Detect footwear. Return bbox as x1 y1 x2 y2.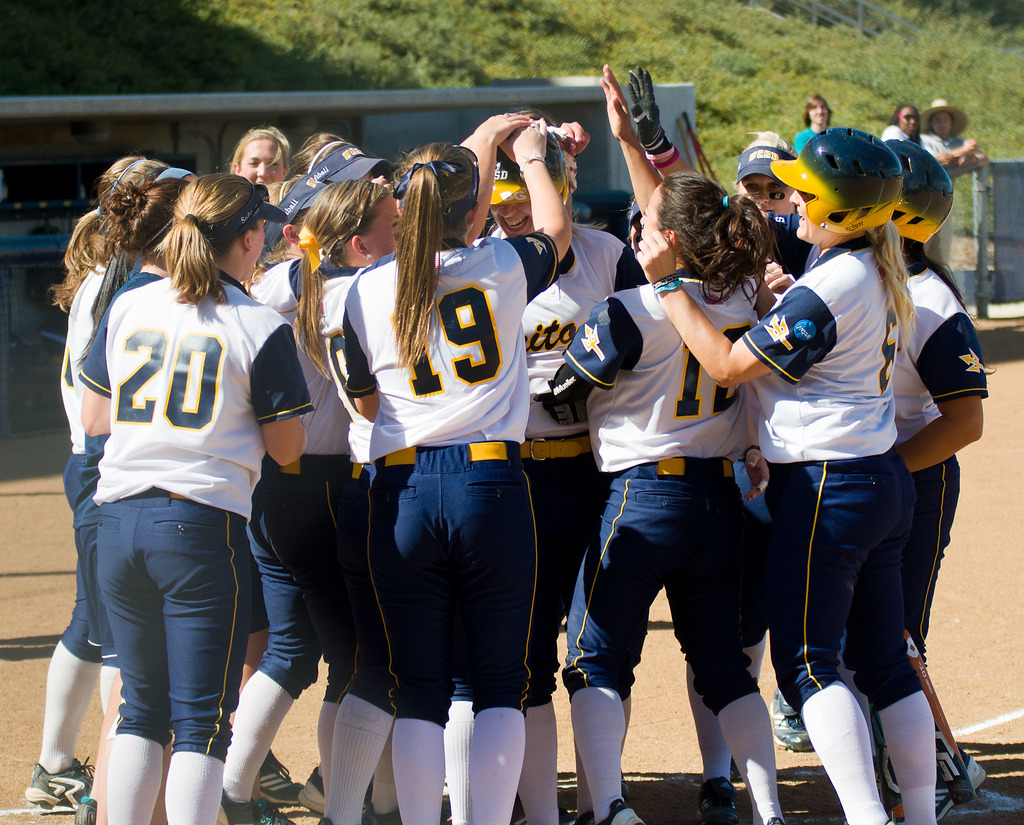
295 768 337 817.
